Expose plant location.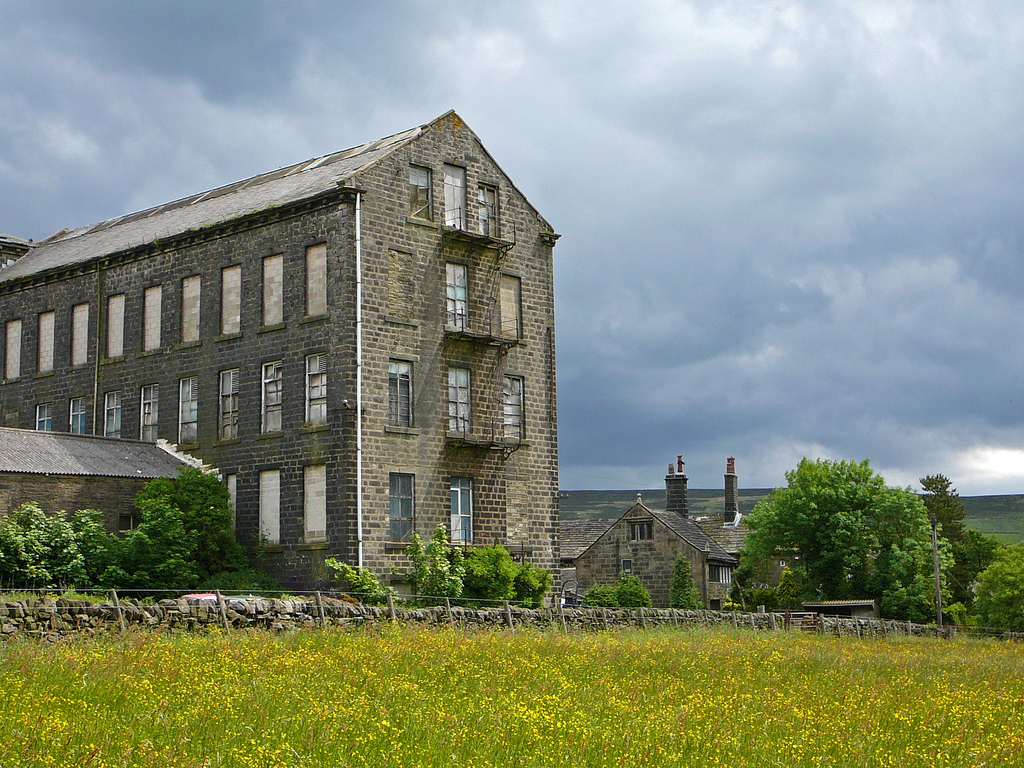
Exposed at x1=670, y1=556, x2=705, y2=610.
